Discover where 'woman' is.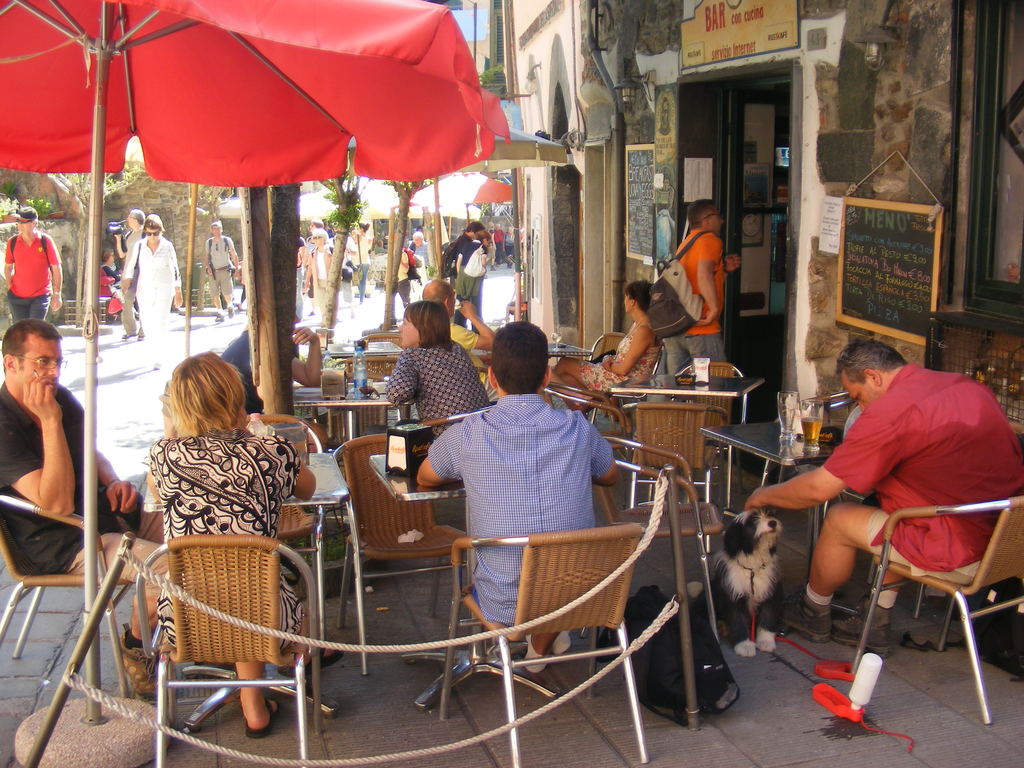
Discovered at bbox=[120, 215, 182, 369].
